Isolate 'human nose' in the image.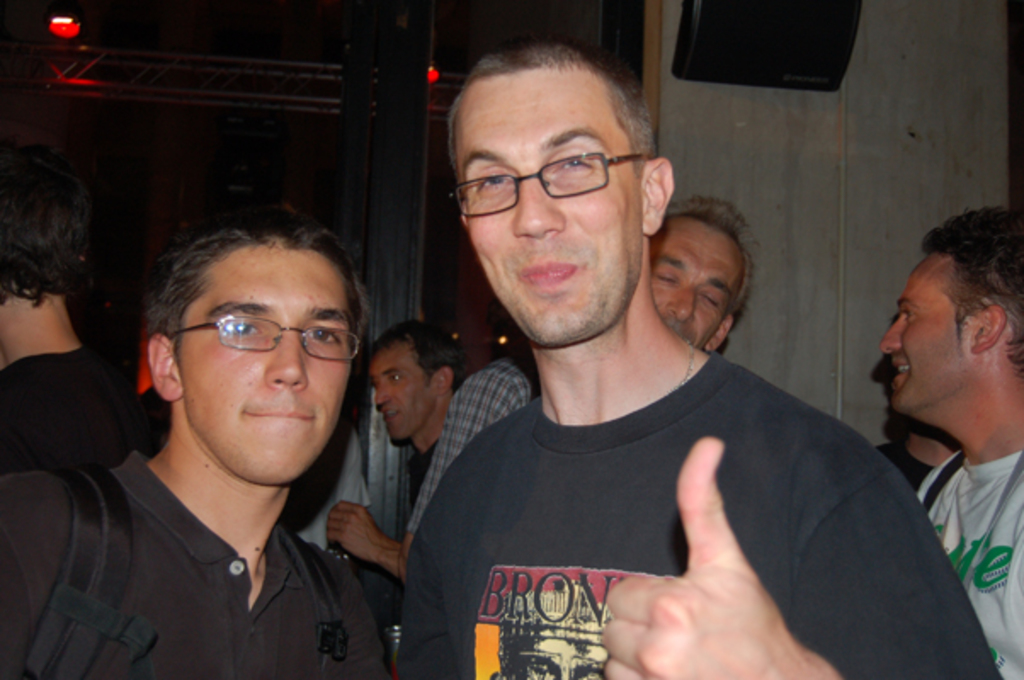
Isolated region: [left=262, top=328, right=313, bottom=386].
